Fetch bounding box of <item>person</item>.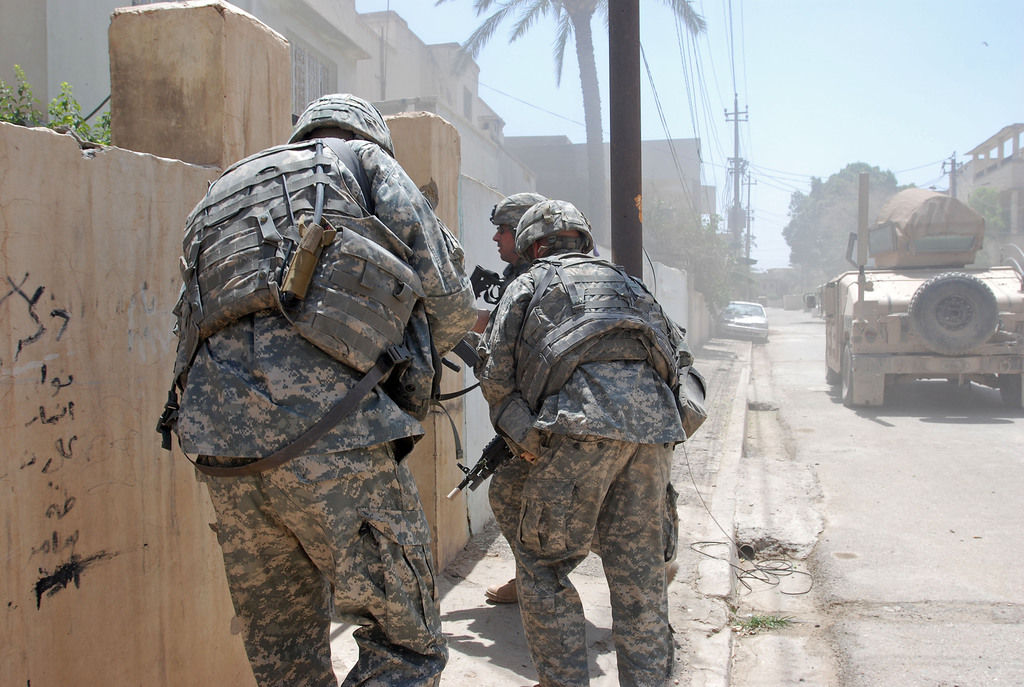
Bbox: Rect(152, 89, 477, 686).
